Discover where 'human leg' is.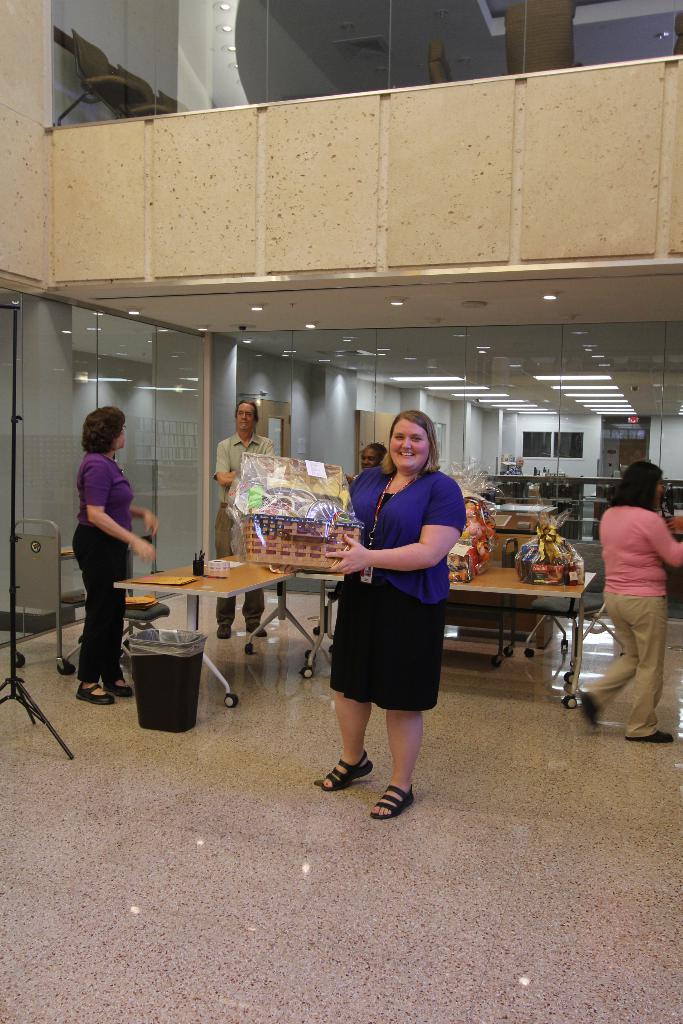
Discovered at (left=620, top=594, right=671, bottom=741).
